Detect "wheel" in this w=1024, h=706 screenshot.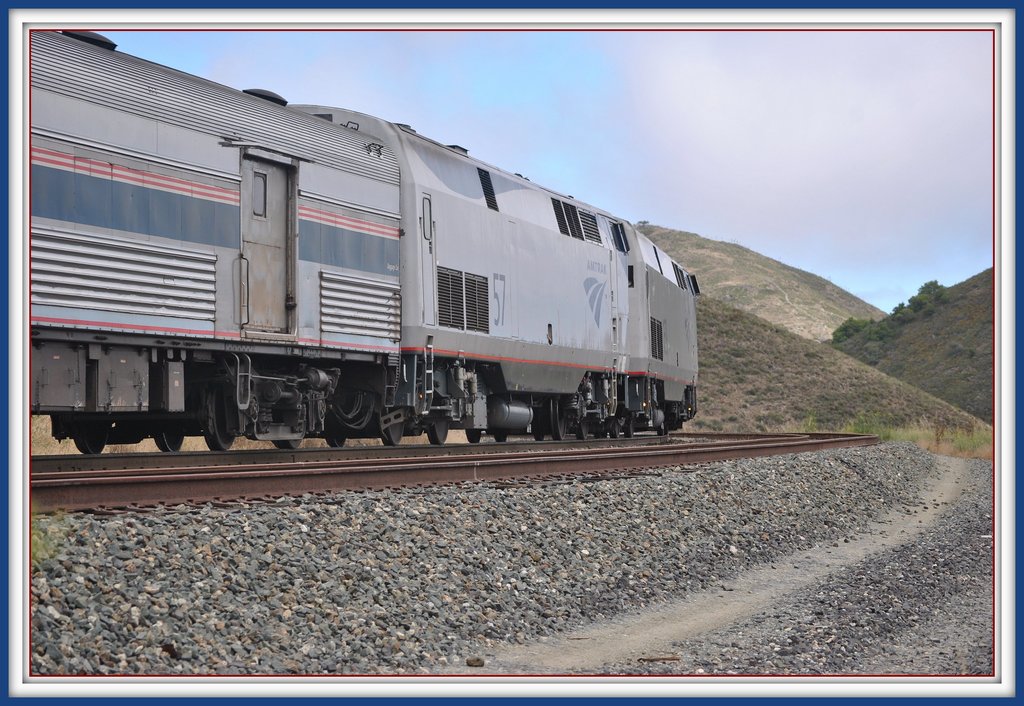
Detection: bbox(467, 429, 481, 444).
